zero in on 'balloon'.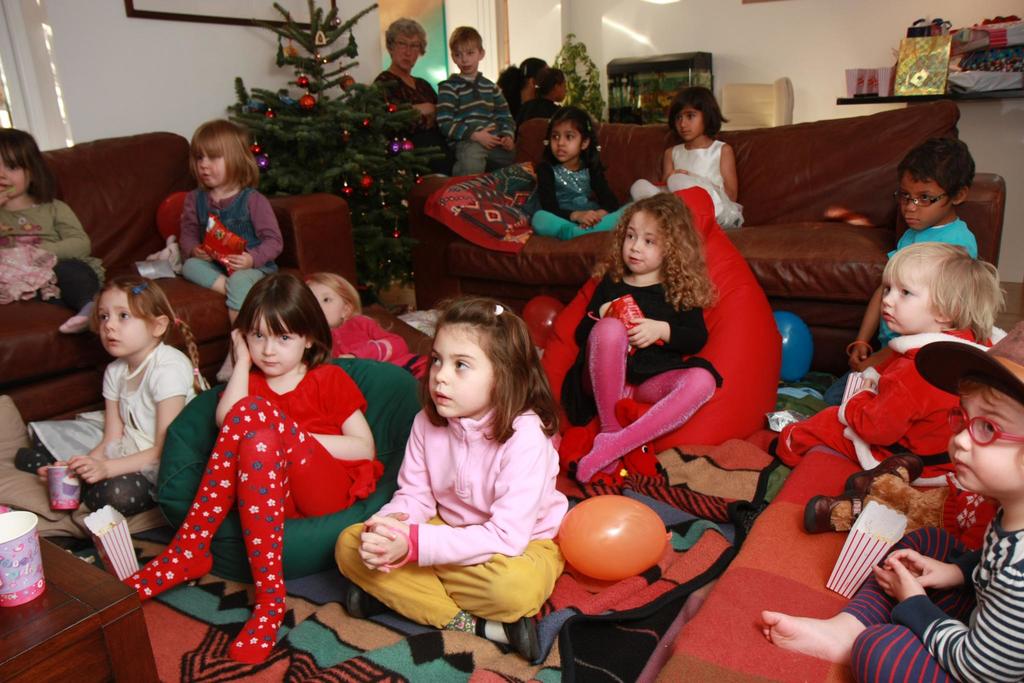
Zeroed in: 525, 293, 568, 349.
